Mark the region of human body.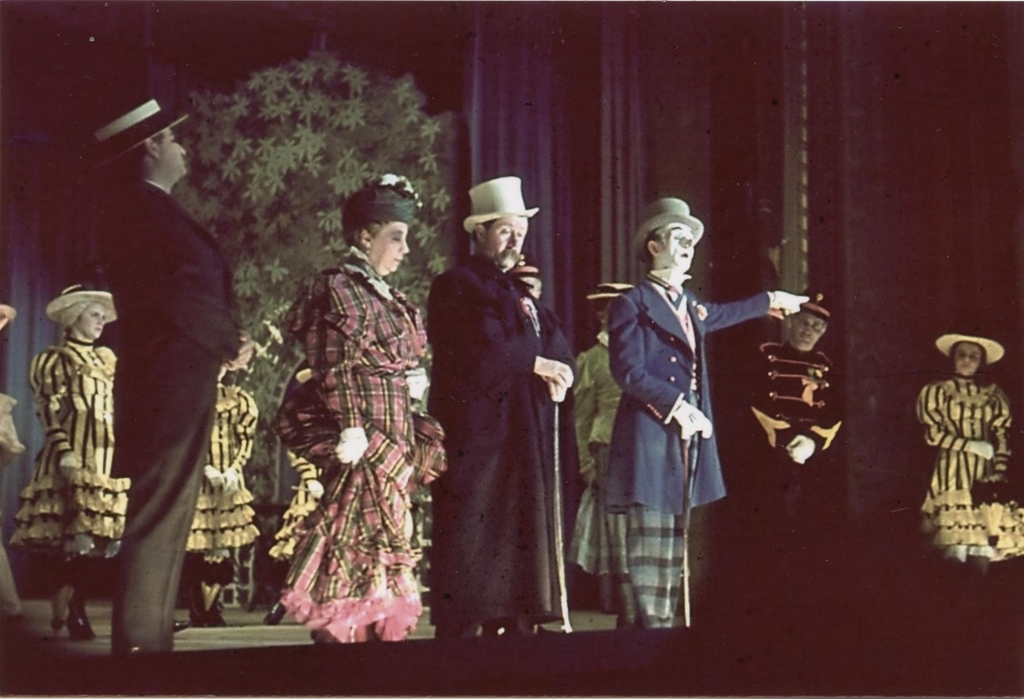
Region: crop(269, 172, 451, 659).
